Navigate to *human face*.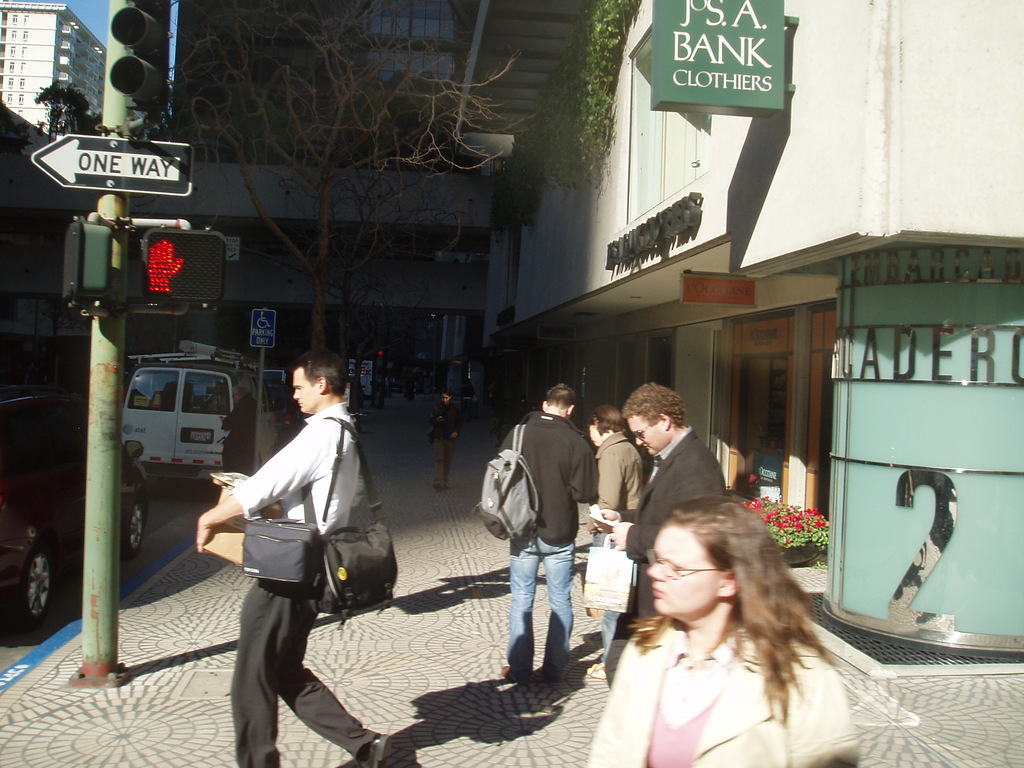
Navigation target: (650, 525, 712, 625).
